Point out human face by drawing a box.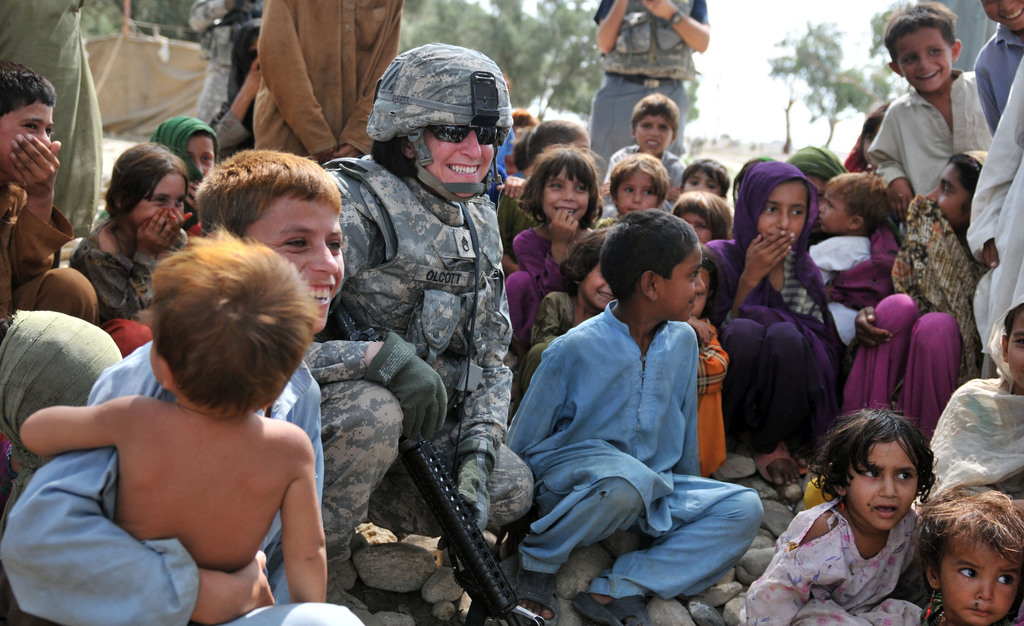
{"left": 425, "top": 125, "right": 493, "bottom": 199}.
